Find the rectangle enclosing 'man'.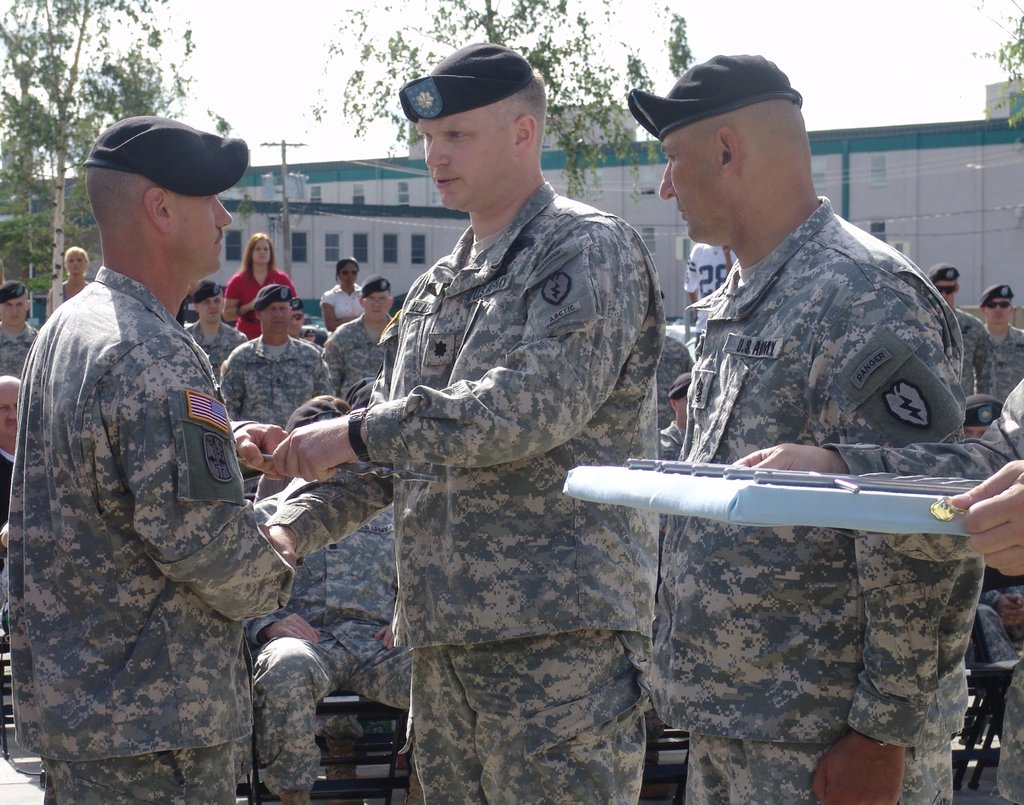
925,263,990,398.
